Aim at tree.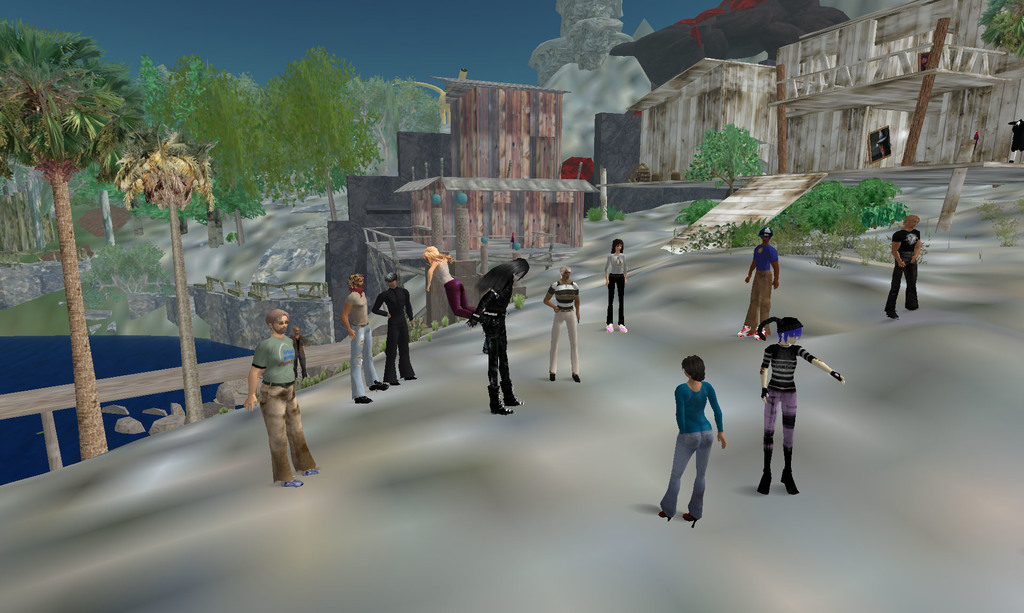
Aimed at [353, 70, 442, 170].
